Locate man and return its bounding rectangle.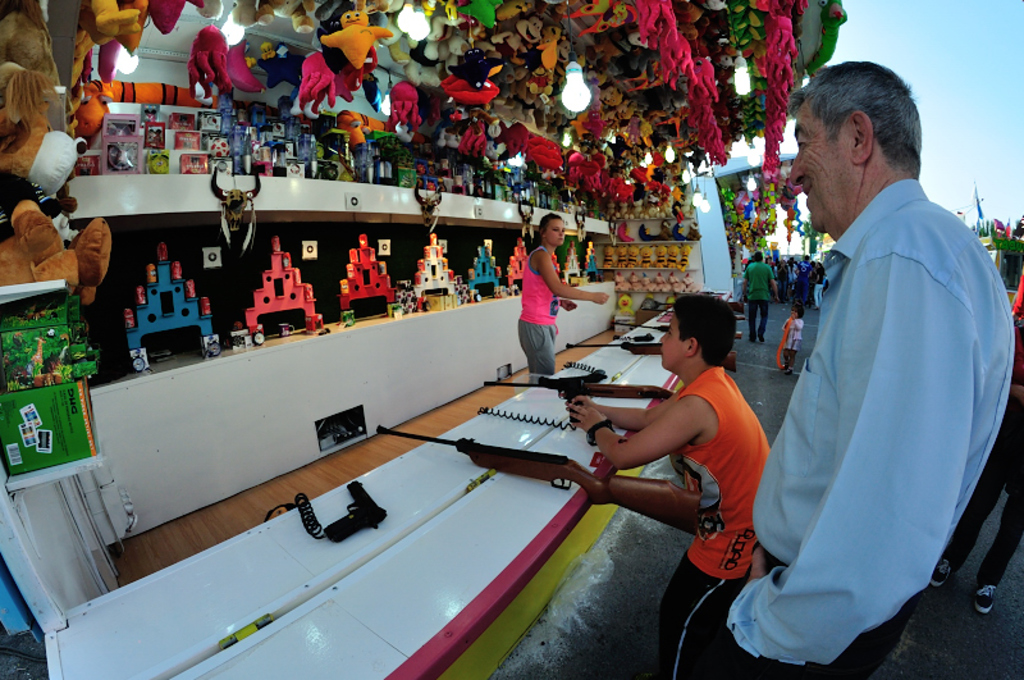
rect(746, 250, 771, 338).
